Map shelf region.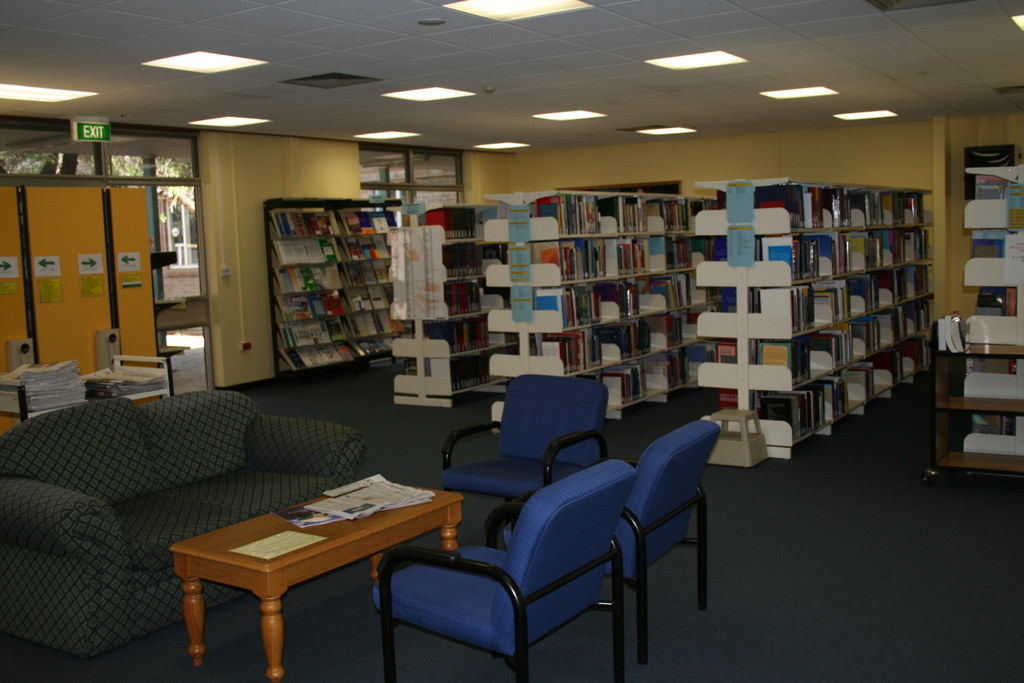
Mapped to [x1=558, y1=193, x2=642, y2=246].
